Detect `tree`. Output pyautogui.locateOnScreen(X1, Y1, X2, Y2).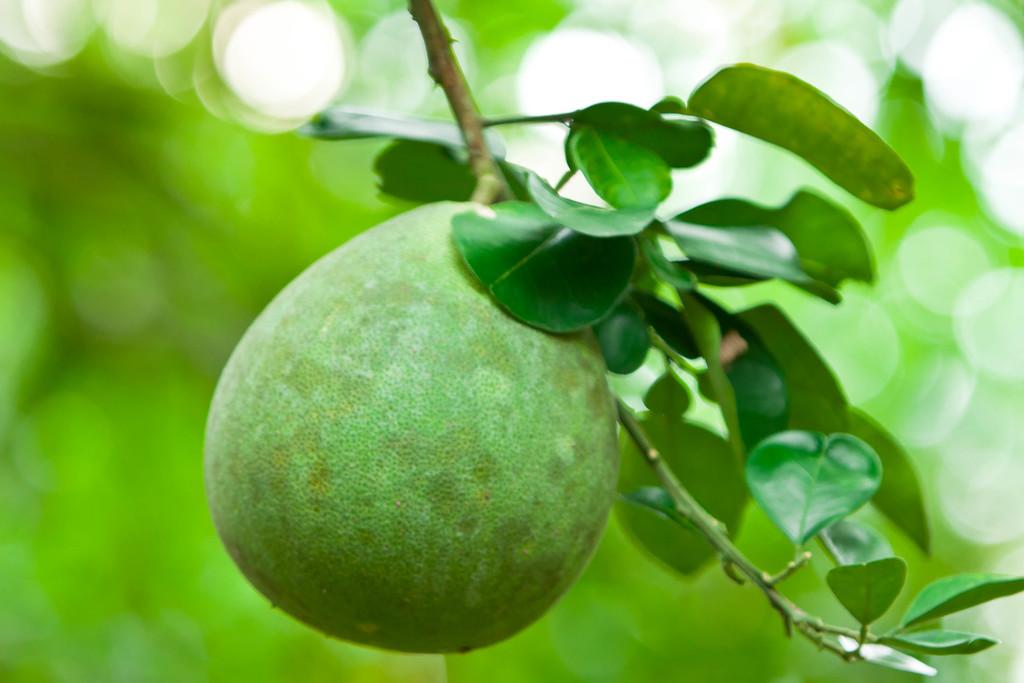
pyautogui.locateOnScreen(3, 0, 1023, 682).
